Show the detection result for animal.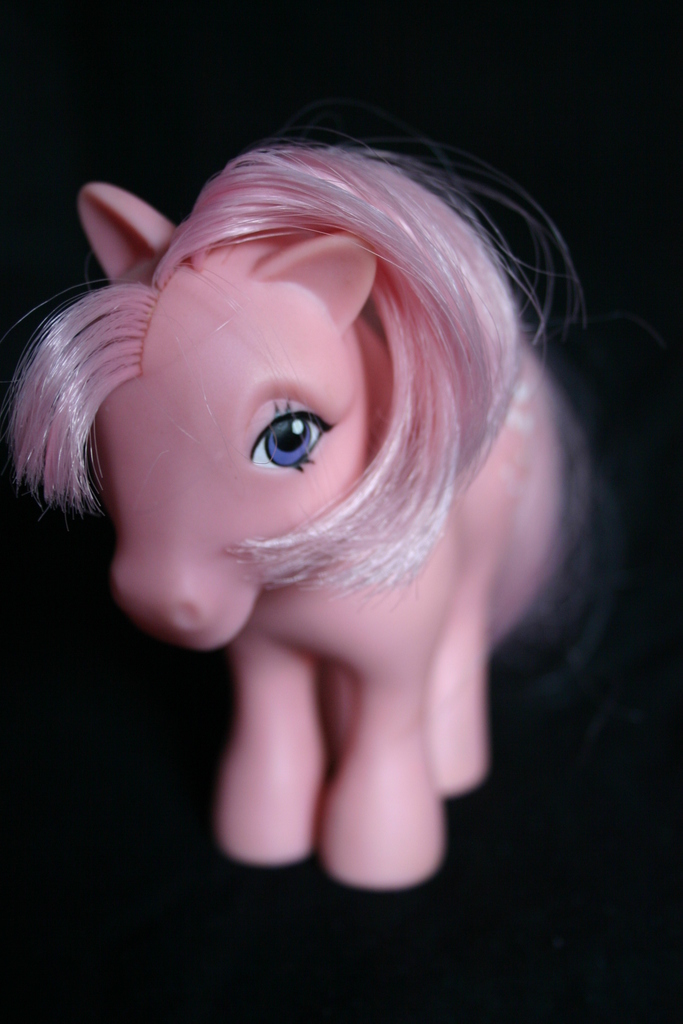
0, 120, 593, 892.
